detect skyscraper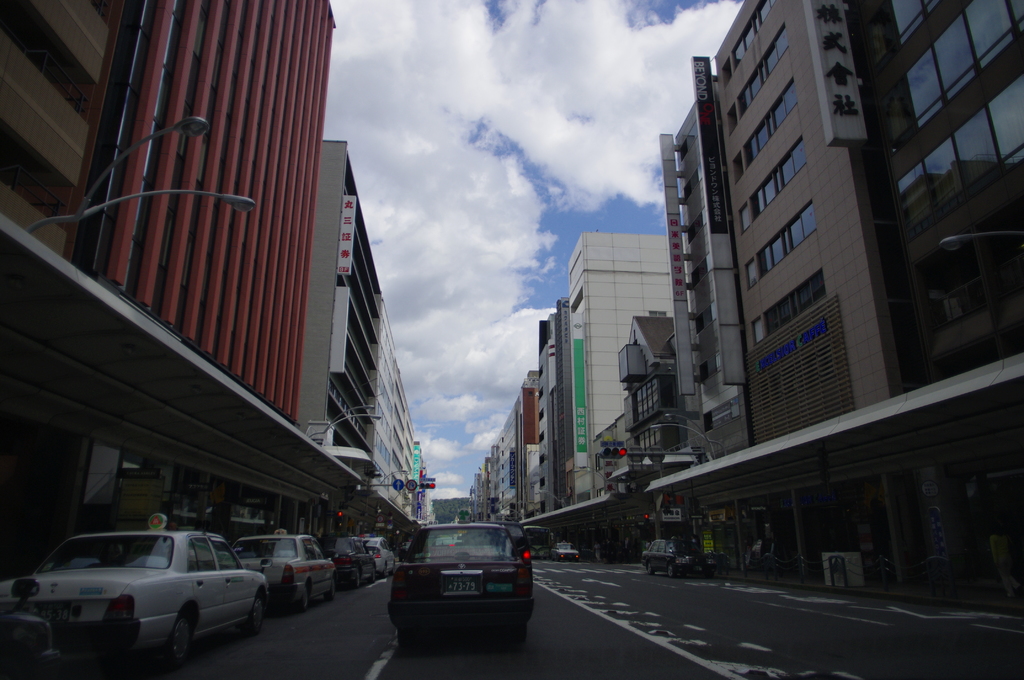
crop(317, 135, 413, 539)
